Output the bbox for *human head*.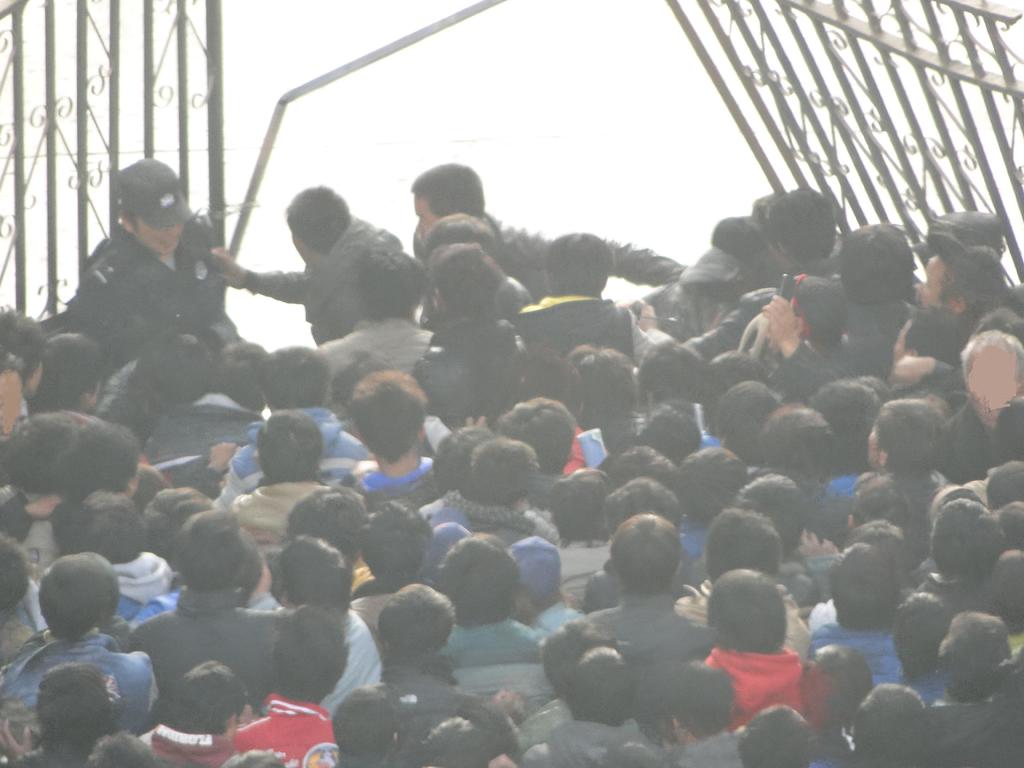
(left=989, top=497, right=1023, bottom=556).
